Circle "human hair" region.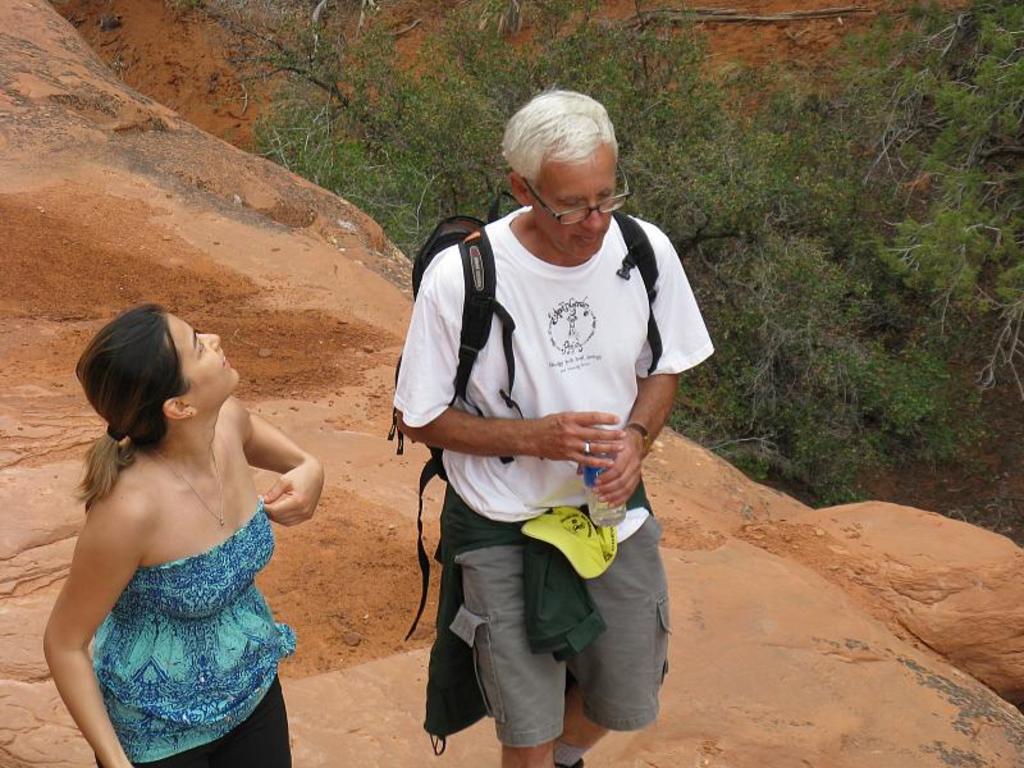
Region: {"x1": 502, "y1": 90, "x2": 621, "y2": 204}.
